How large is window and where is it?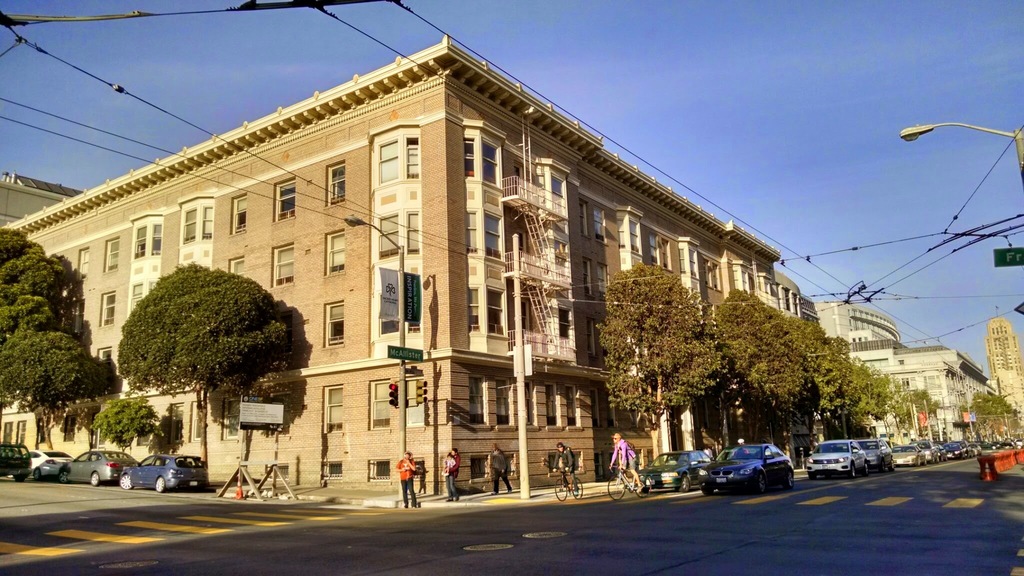
Bounding box: (581, 259, 591, 294).
